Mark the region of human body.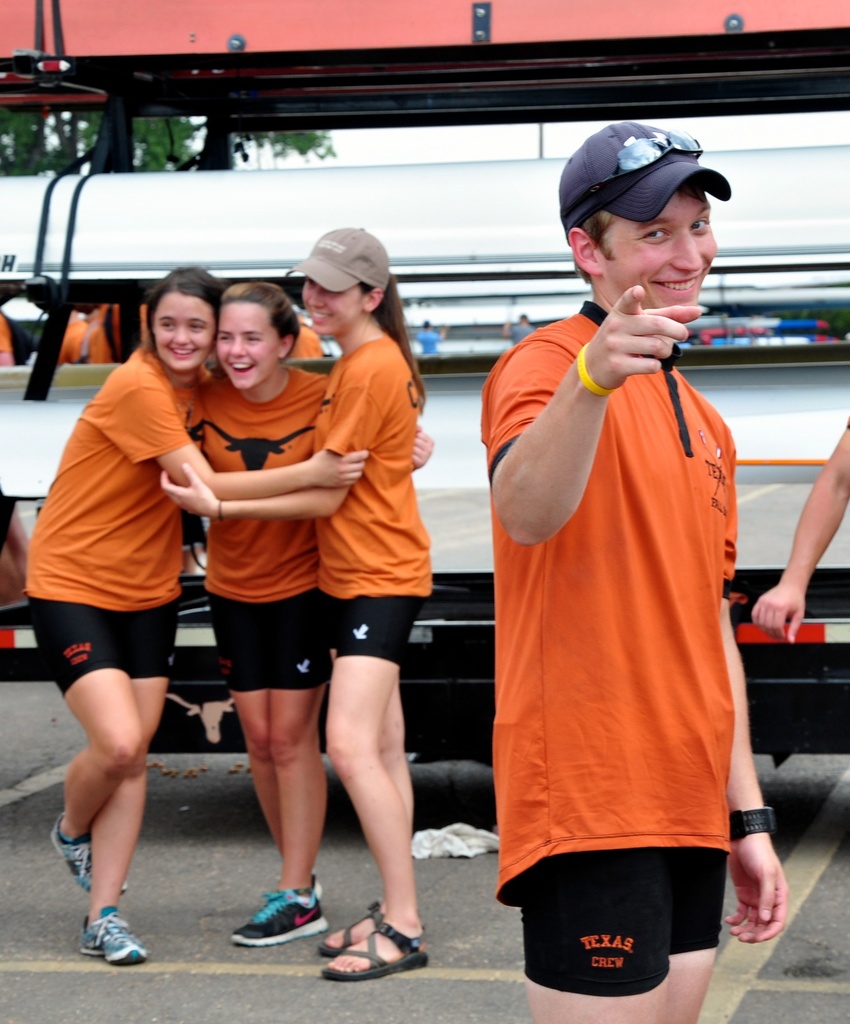
Region: rect(749, 421, 849, 652).
